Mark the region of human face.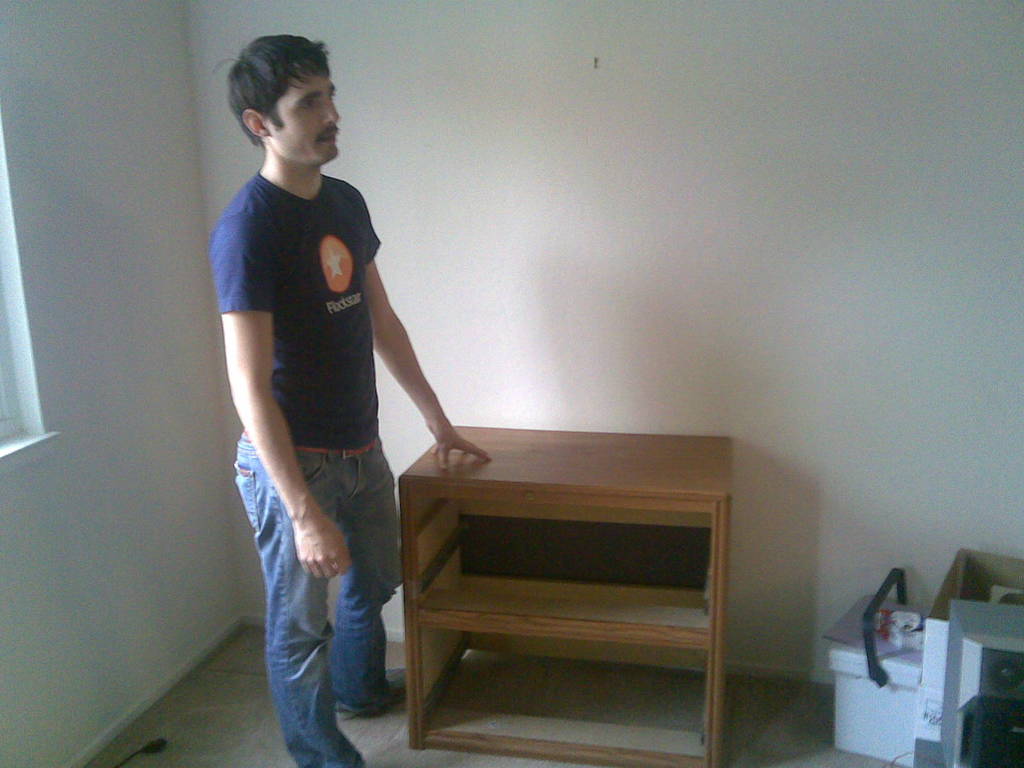
Region: left=278, top=66, right=337, bottom=157.
